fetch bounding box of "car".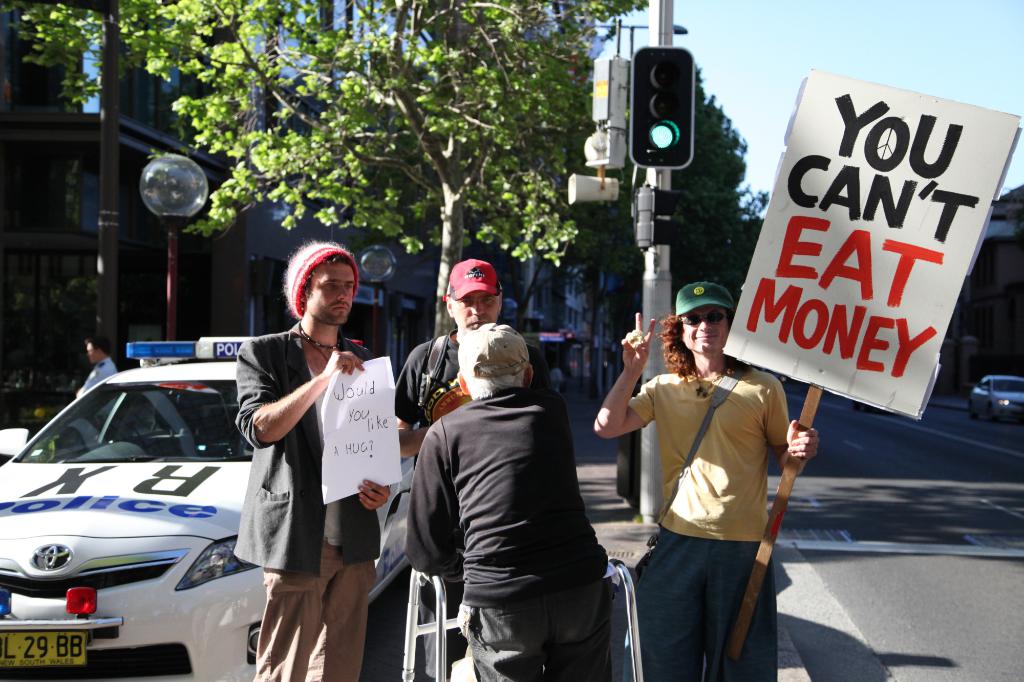
Bbox: rect(0, 336, 420, 681).
